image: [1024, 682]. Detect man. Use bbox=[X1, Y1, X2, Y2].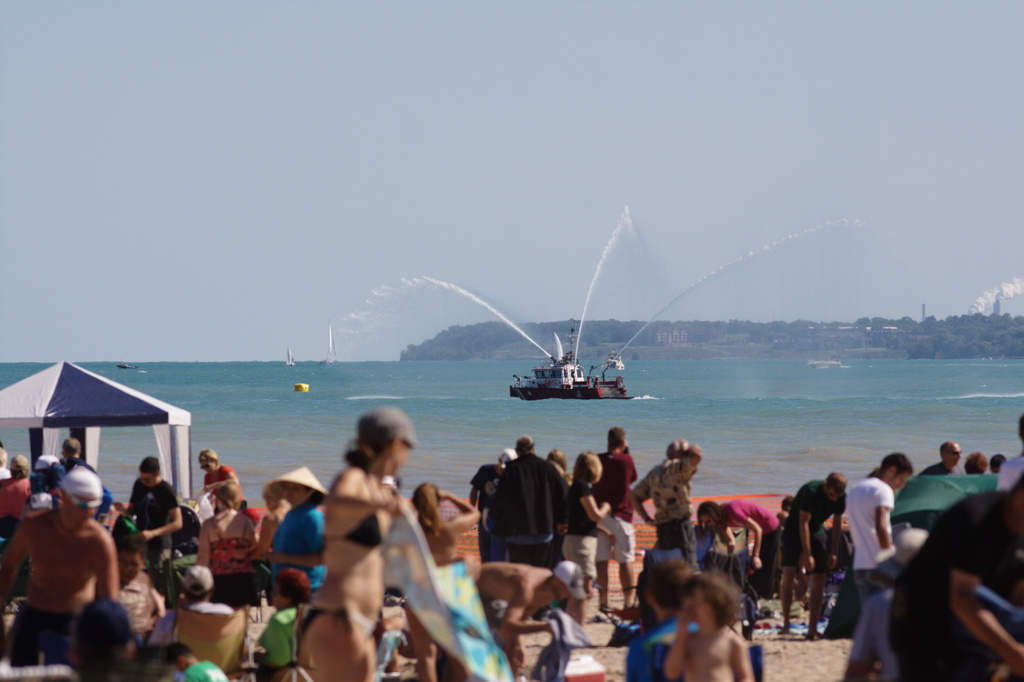
bbox=[59, 437, 84, 473].
